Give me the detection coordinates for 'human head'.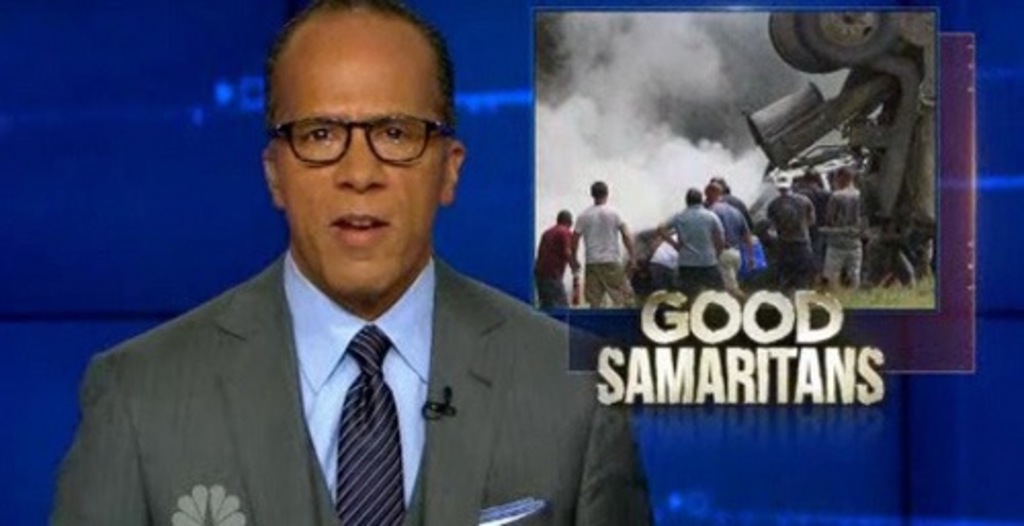
x1=774 y1=172 x2=793 y2=194.
